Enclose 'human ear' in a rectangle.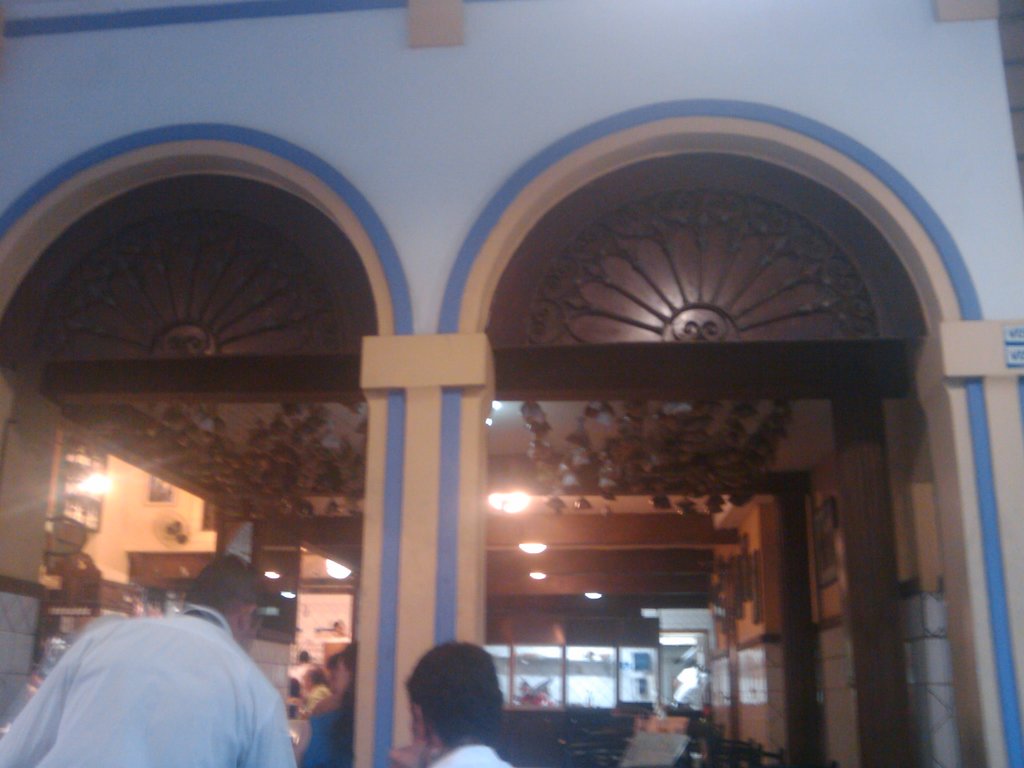
[414, 707, 429, 741].
